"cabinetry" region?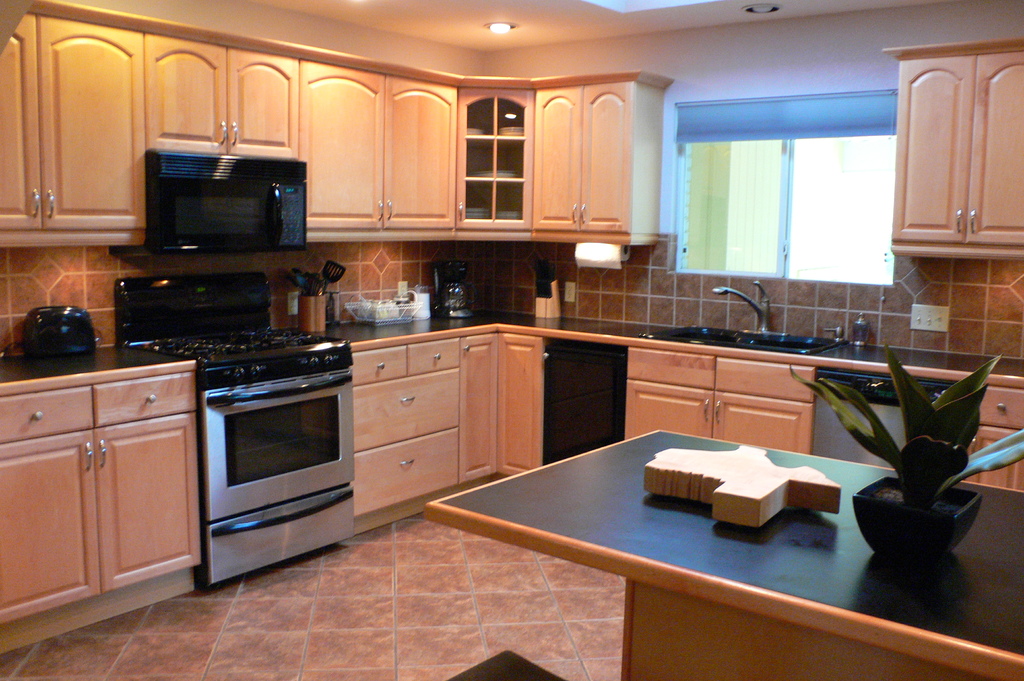
bbox=[334, 321, 548, 522]
